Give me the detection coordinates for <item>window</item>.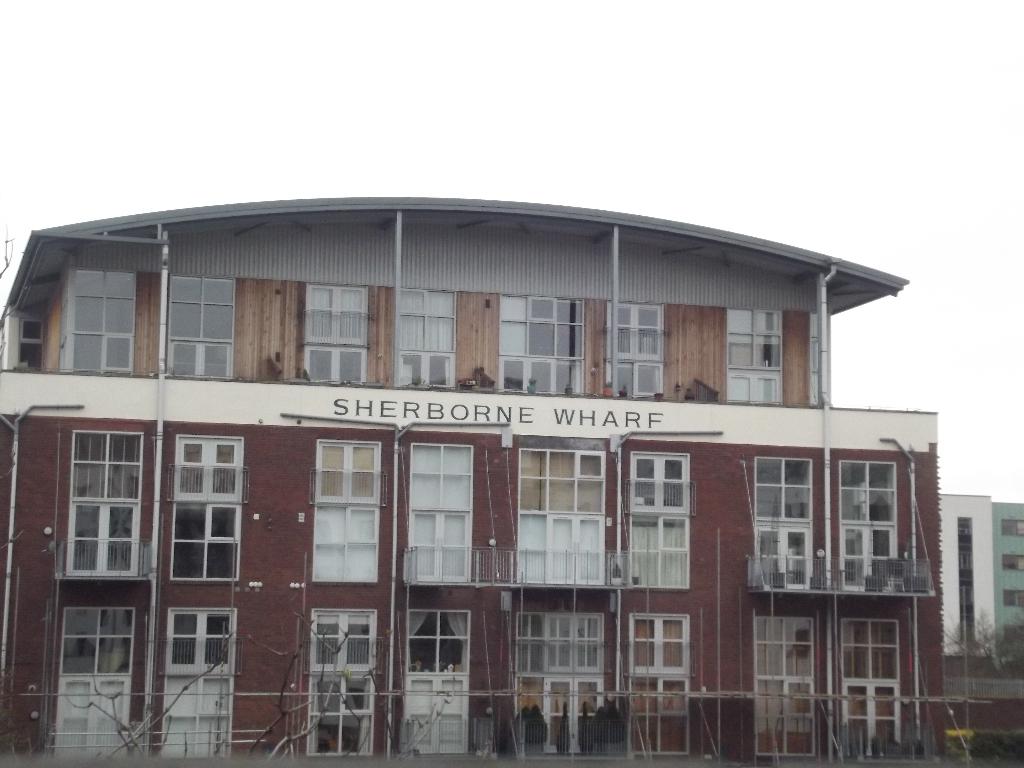
[left=165, top=276, right=241, bottom=381].
